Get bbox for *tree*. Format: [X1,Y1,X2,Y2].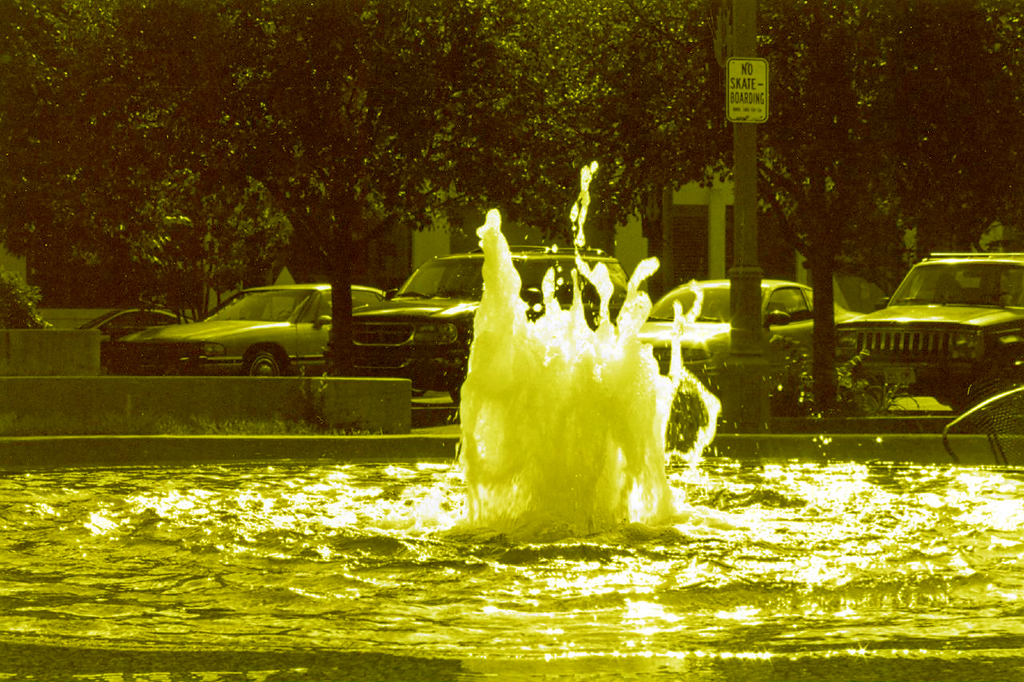
[0,0,416,337].
